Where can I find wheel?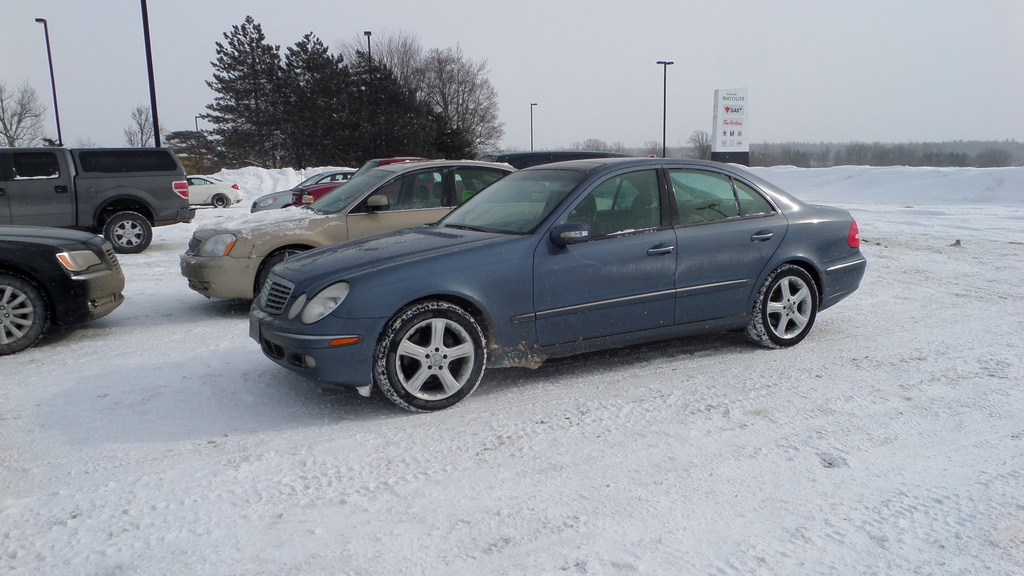
You can find it at <bbox>388, 305, 497, 408</bbox>.
